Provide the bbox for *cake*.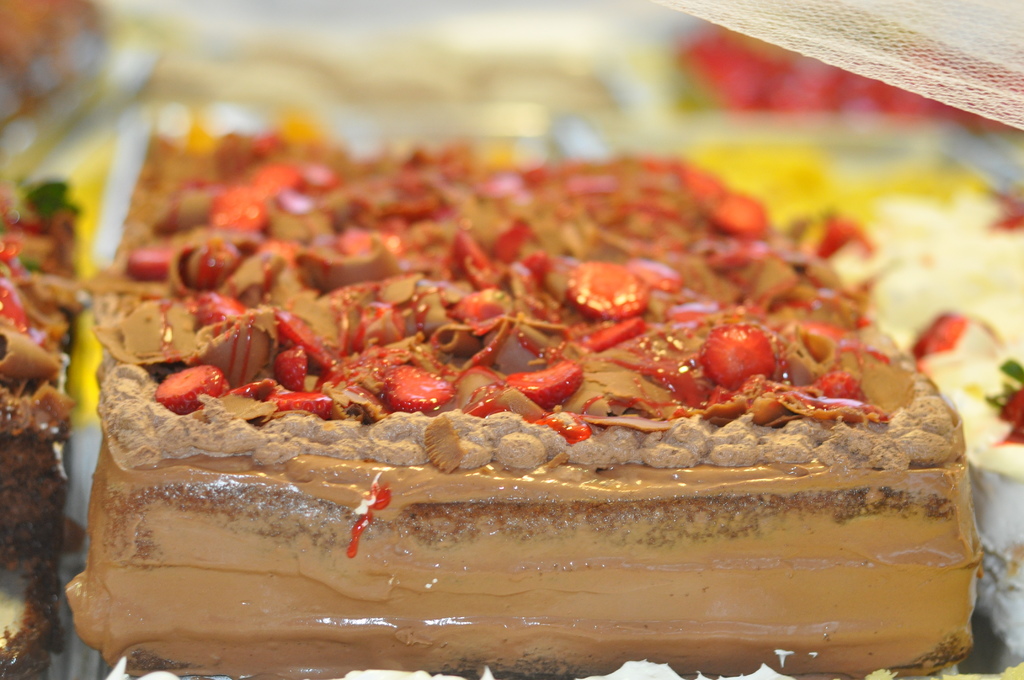
[59, 129, 977, 678].
